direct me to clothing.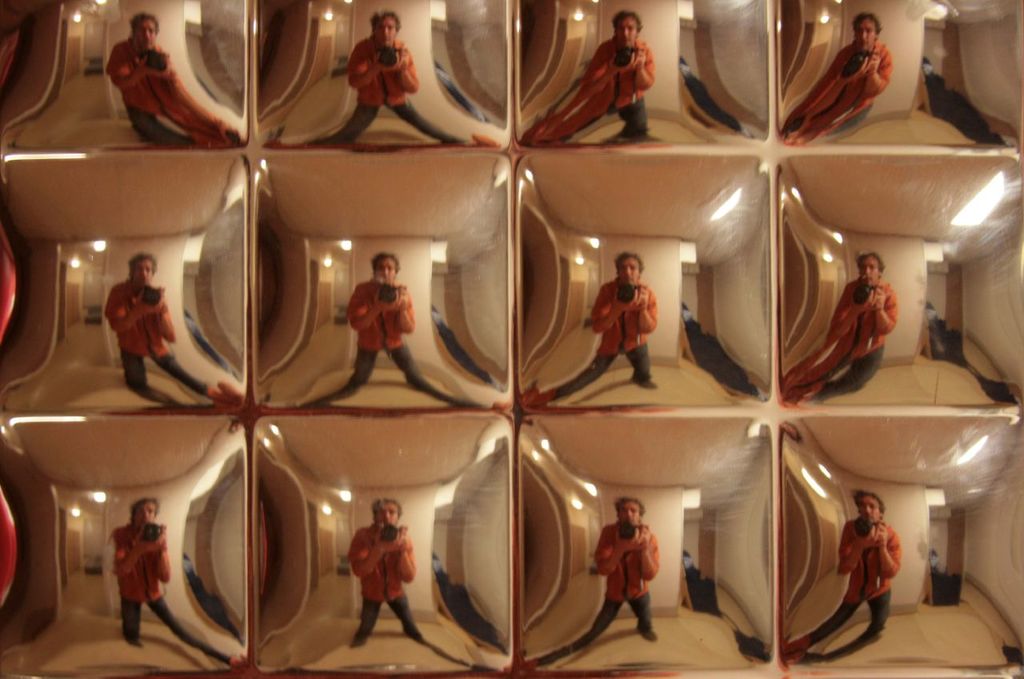
Direction: <box>346,271,414,384</box>.
